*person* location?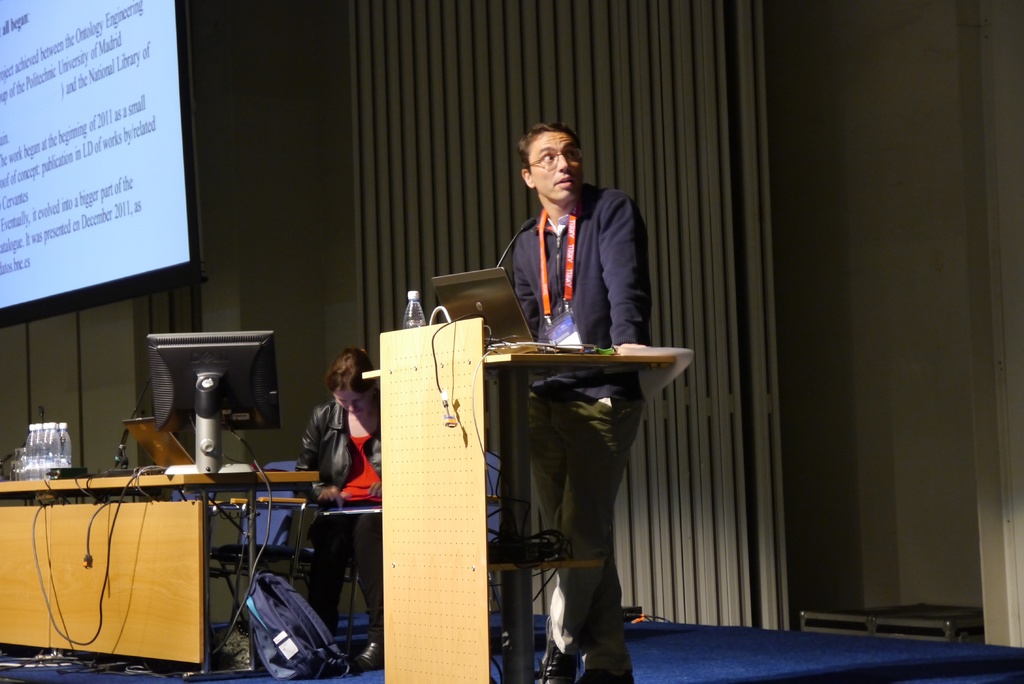
bbox=[513, 118, 651, 683]
